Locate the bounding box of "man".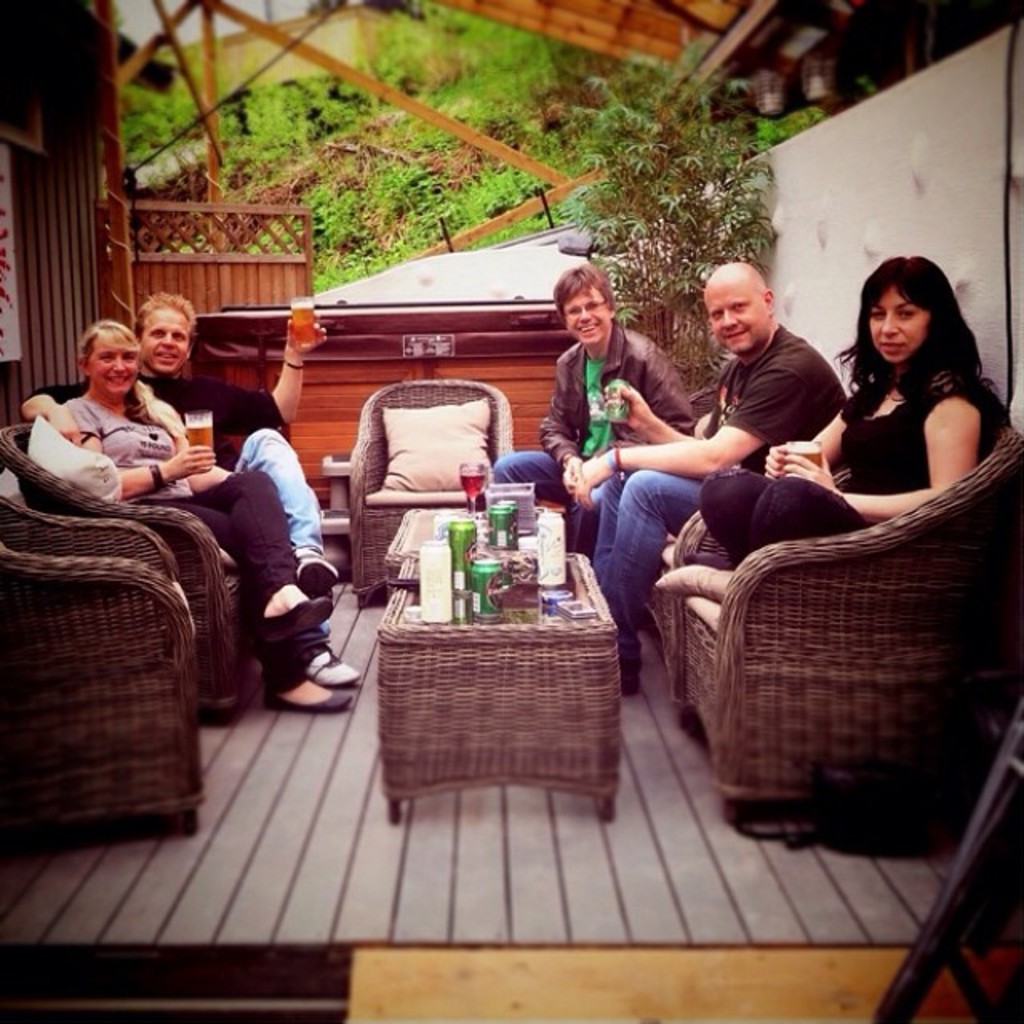
Bounding box: 565/240/842/678.
